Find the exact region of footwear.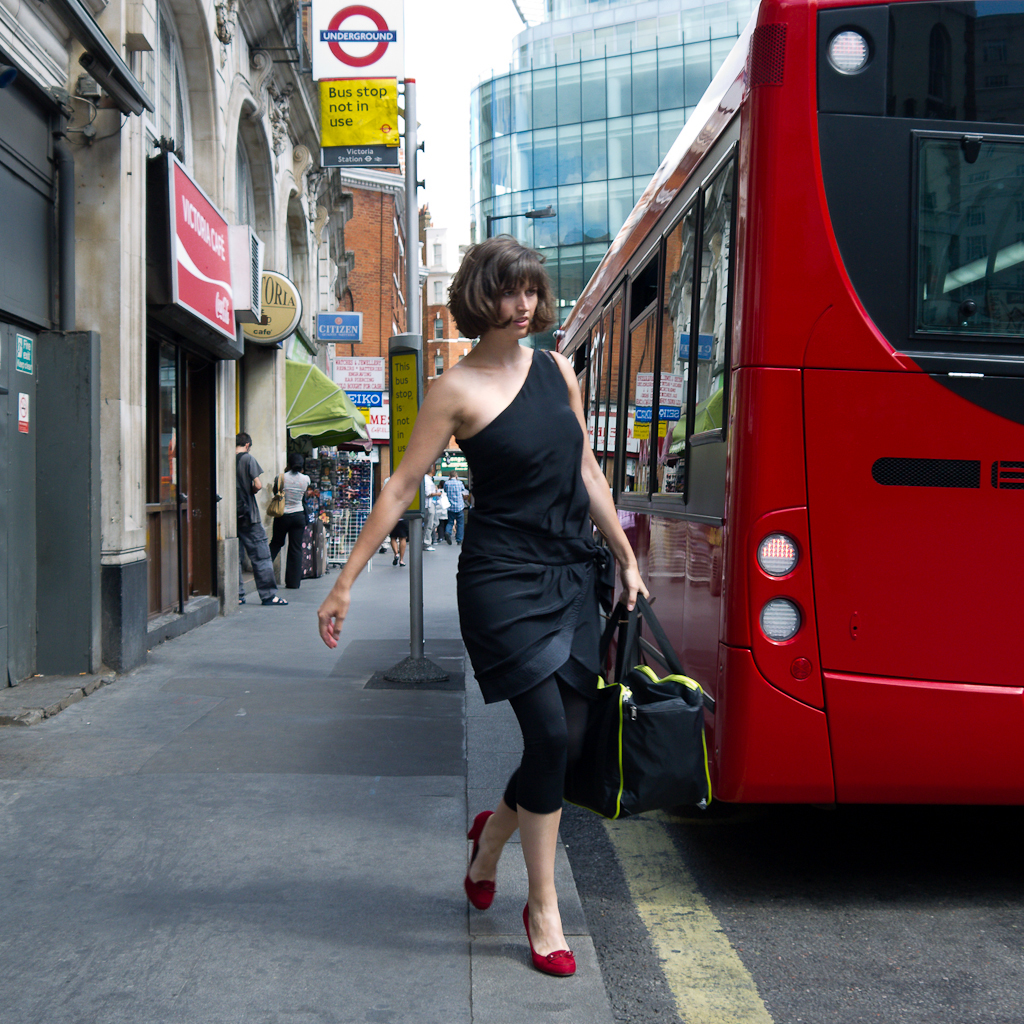
Exact region: (525,891,577,976).
